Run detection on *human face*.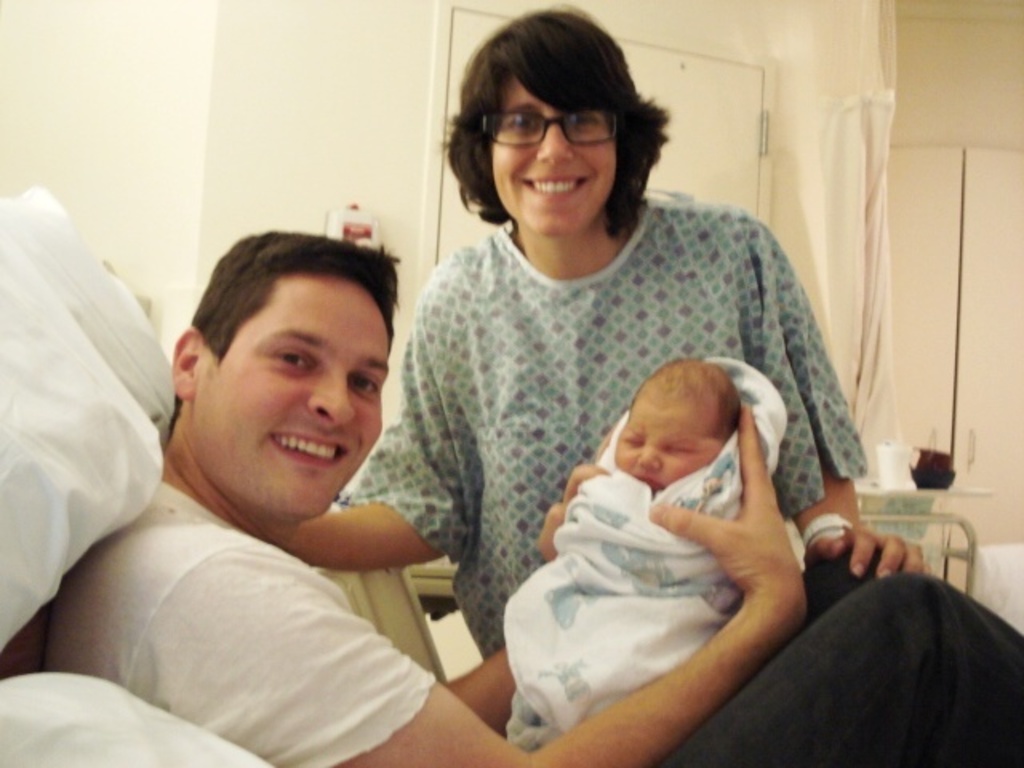
Result: Rect(189, 278, 392, 522).
